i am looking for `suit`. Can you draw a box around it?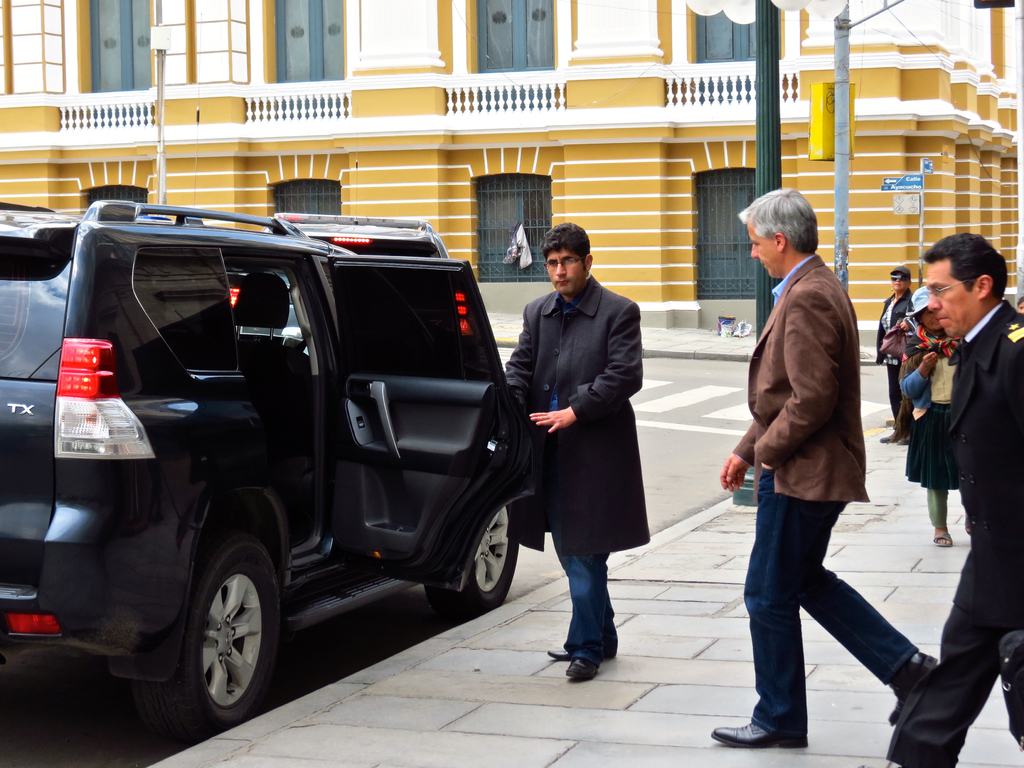
Sure, the bounding box is 749:254:910:749.
